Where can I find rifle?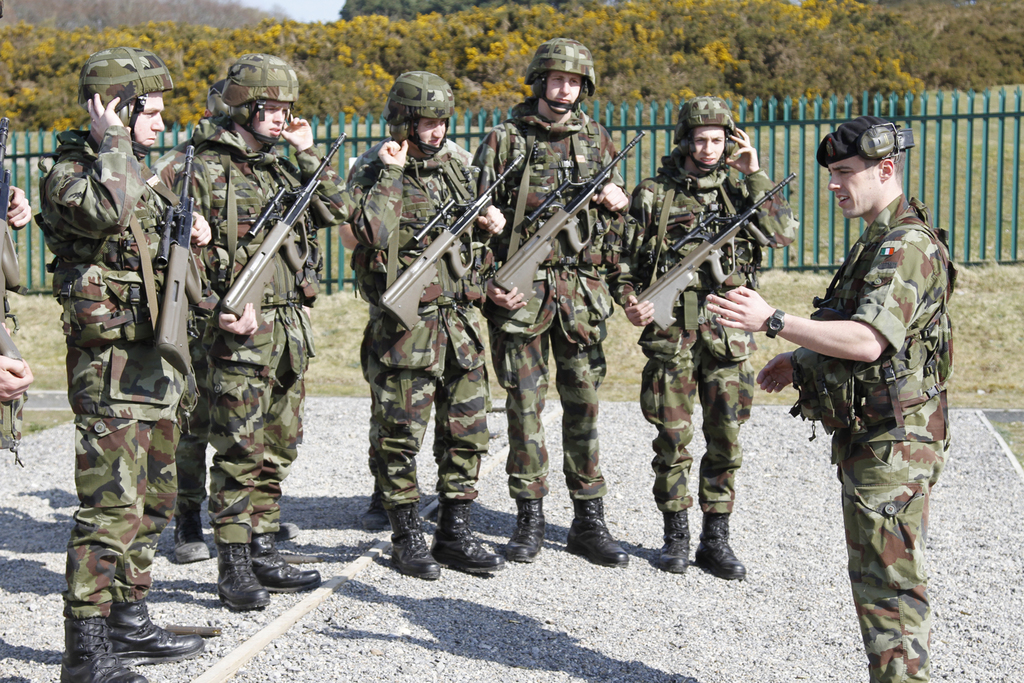
You can find it at box=[375, 146, 527, 335].
